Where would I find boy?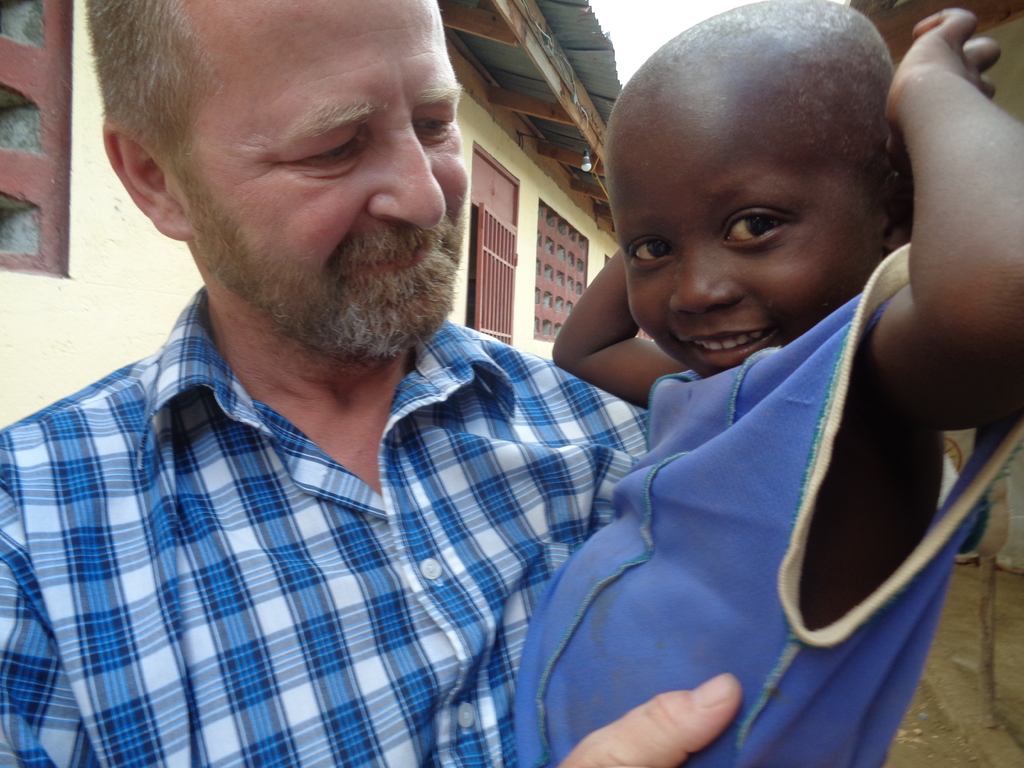
At 394, 0, 968, 724.
